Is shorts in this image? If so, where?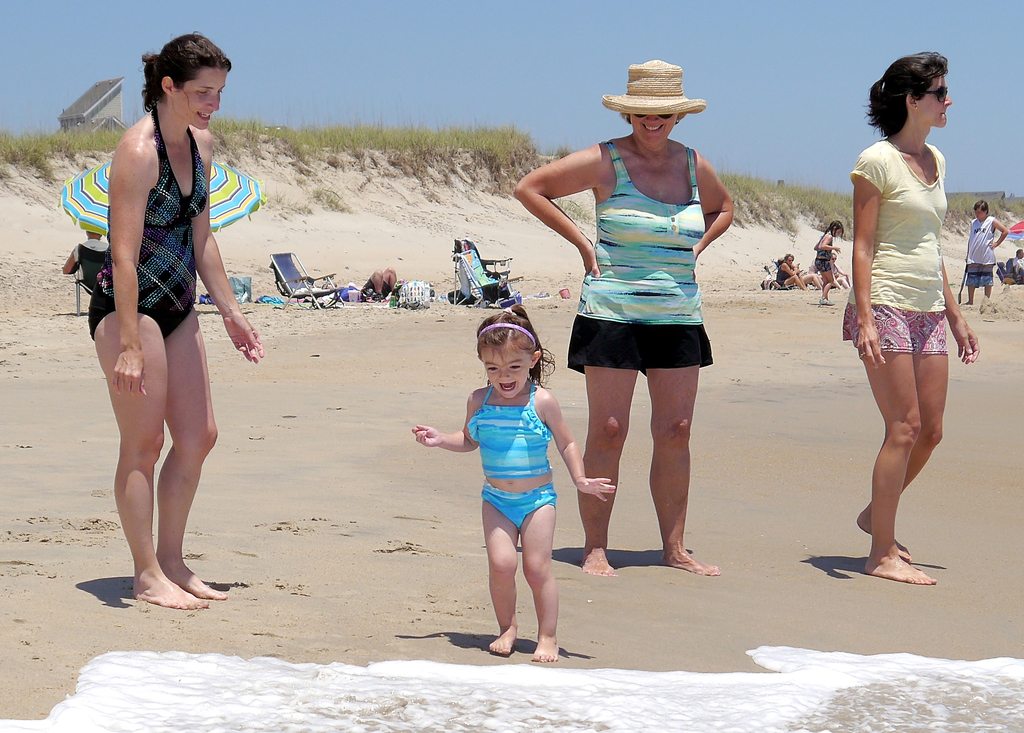
Yes, at {"left": 965, "top": 261, "right": 997, "bottom": 286}.
